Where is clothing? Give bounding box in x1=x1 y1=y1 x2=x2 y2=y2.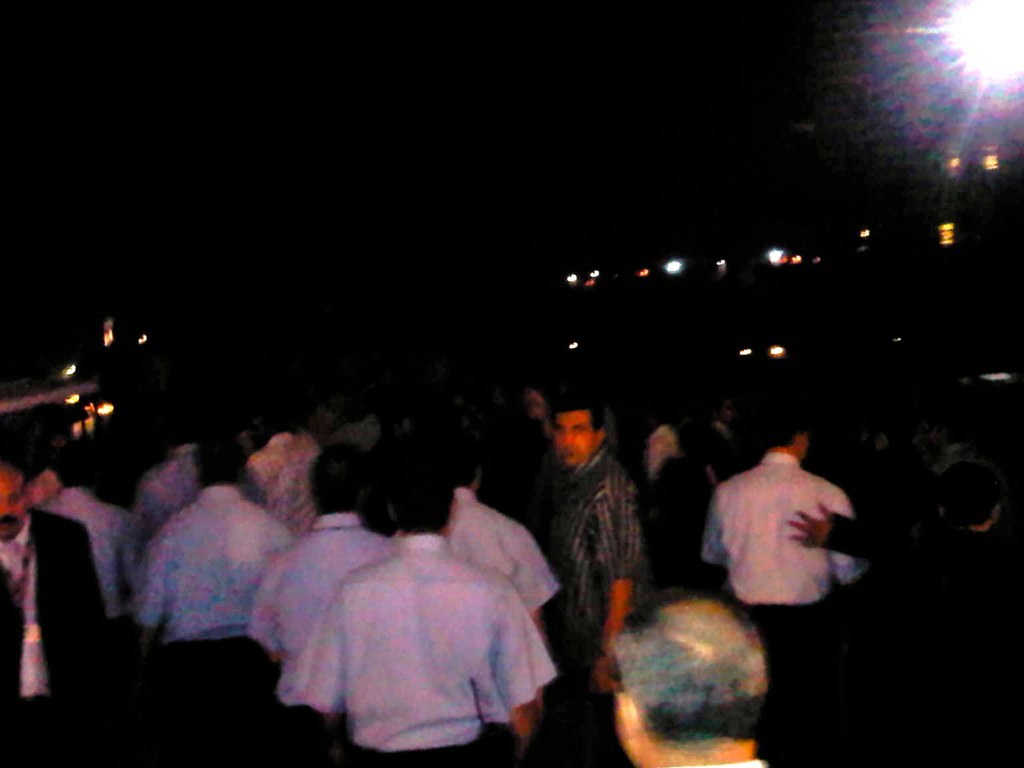
x1=134 y1=489 x2=292 y2=655.
